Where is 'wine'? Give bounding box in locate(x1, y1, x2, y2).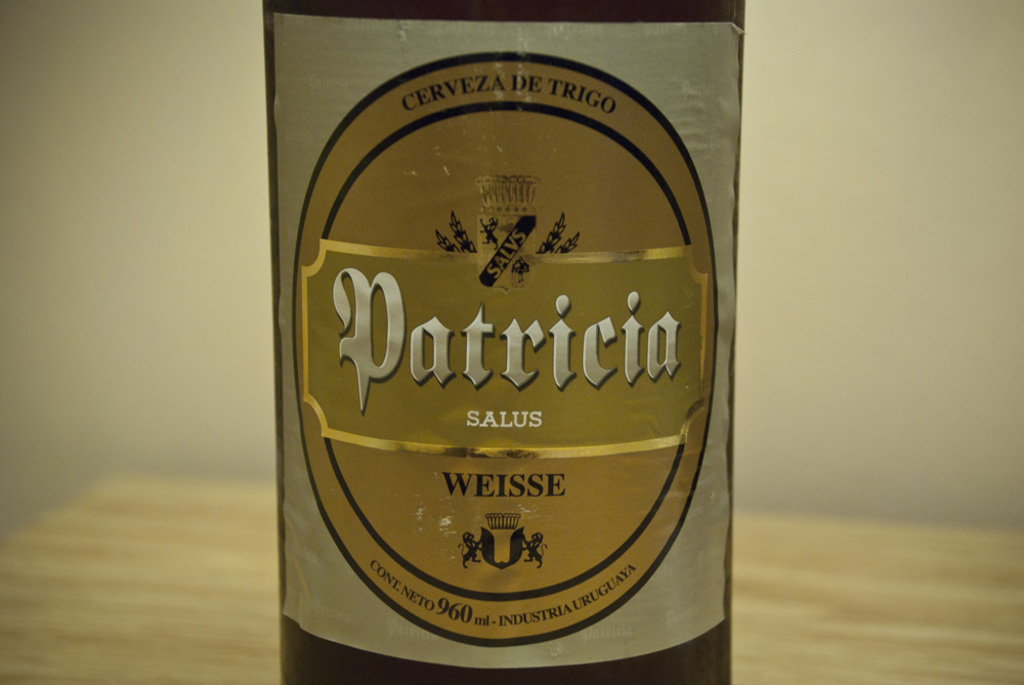
locate(273, 0, 743, 683).
